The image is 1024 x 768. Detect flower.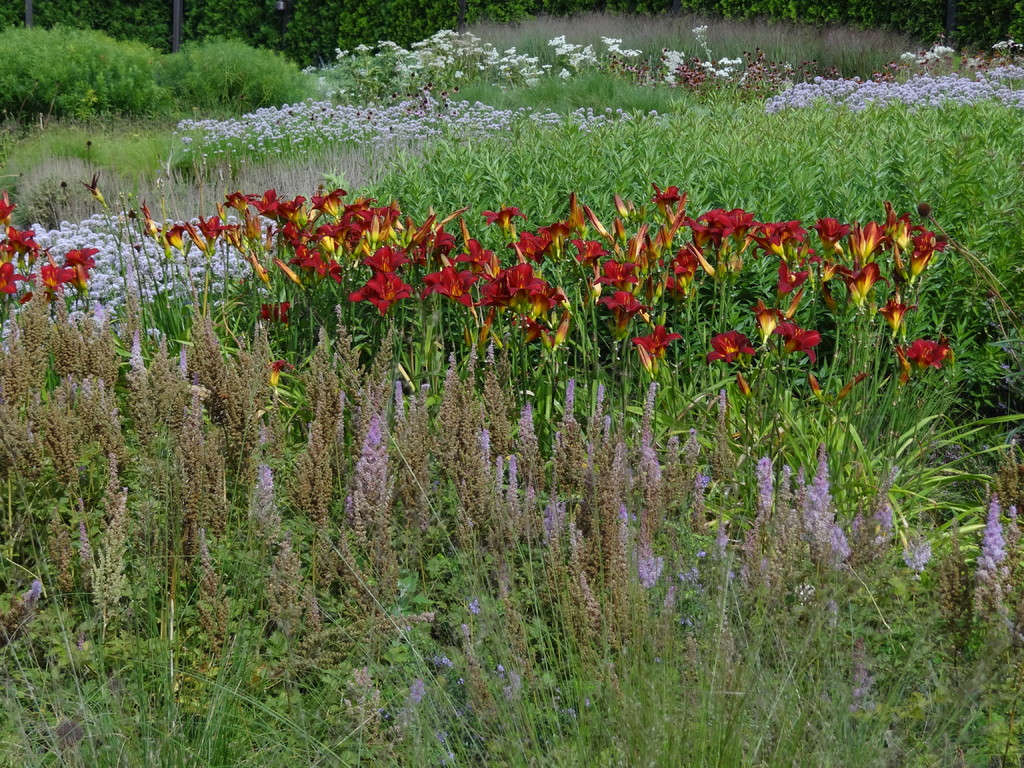
Detection: 570,239,612,267.
